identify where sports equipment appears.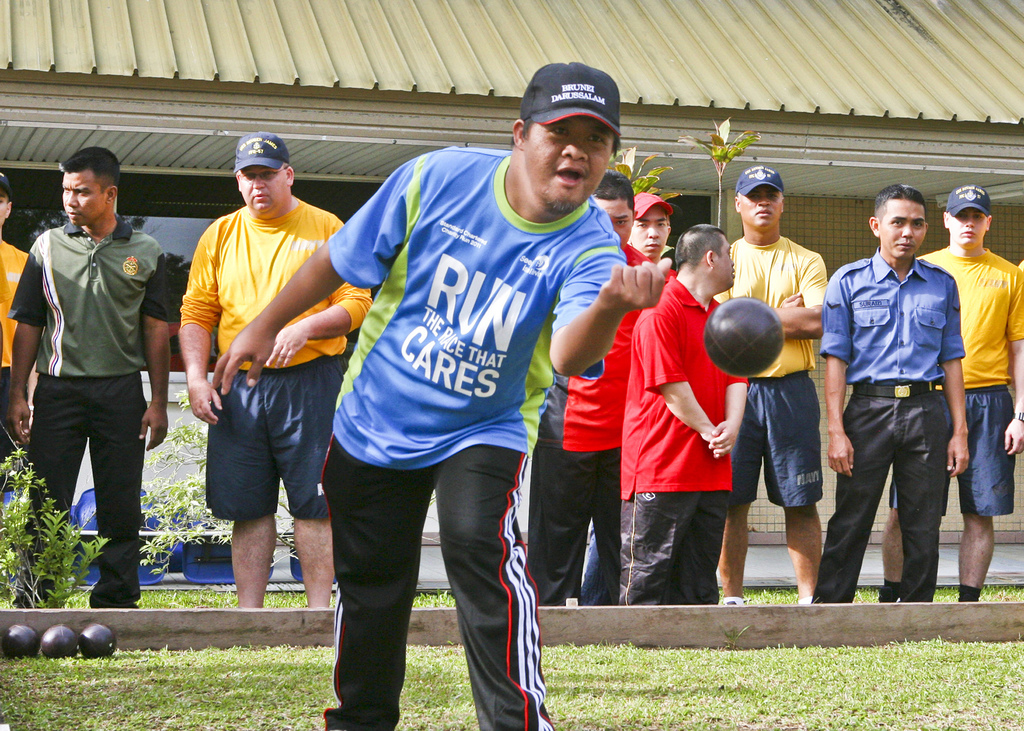
Appears at pyautogui.locateOnScreen(77, 623, 121, 661).
